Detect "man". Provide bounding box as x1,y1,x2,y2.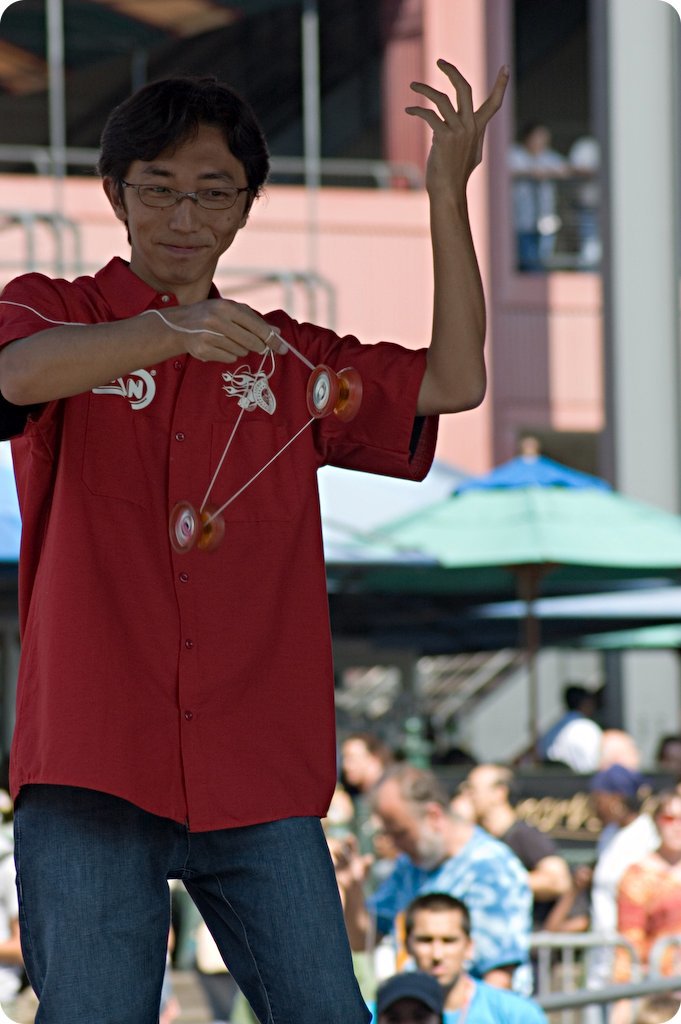
331,762,531,992.
